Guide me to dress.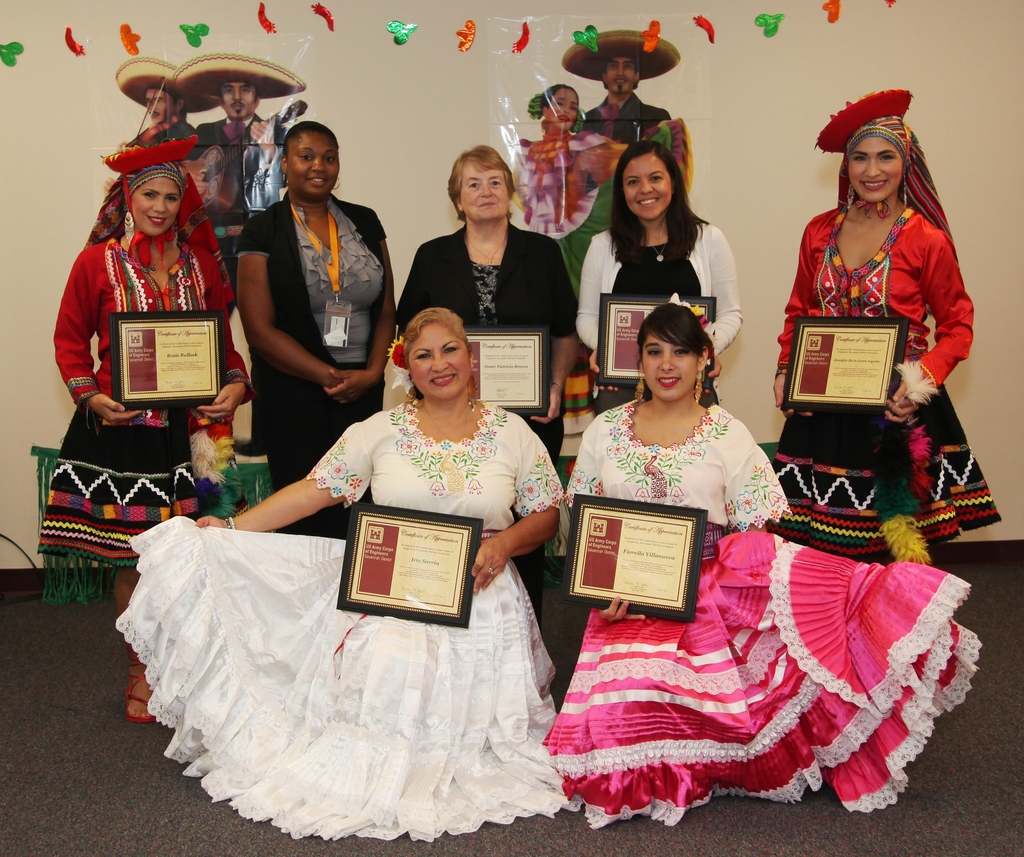
Guidance: 541,396,984,830.
